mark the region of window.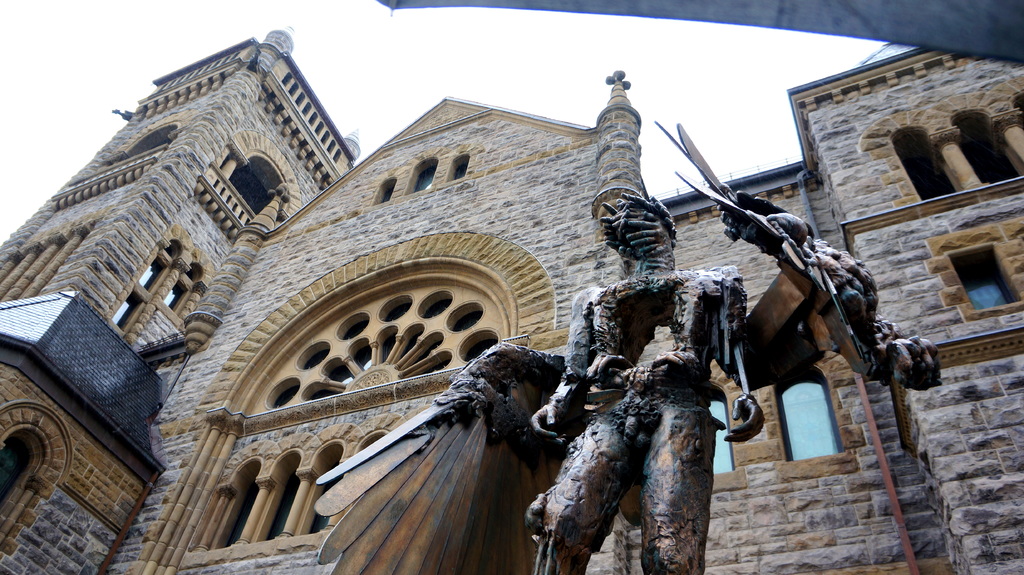
Region: 772, 367, 845, 459.
